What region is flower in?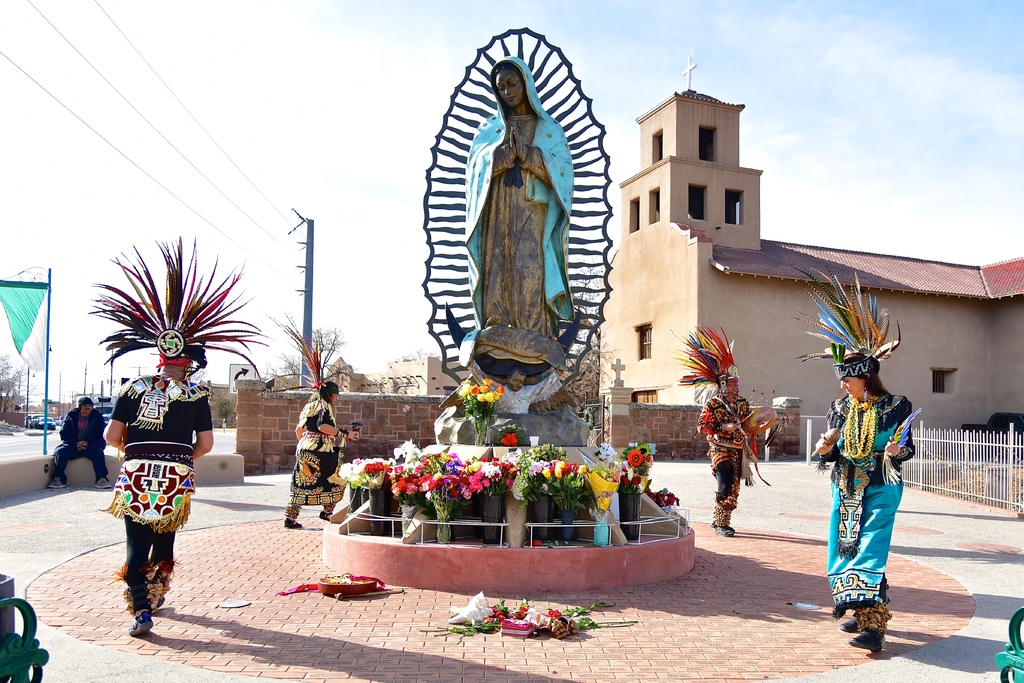
(left=547, top=611, right=563, bottom=620).
